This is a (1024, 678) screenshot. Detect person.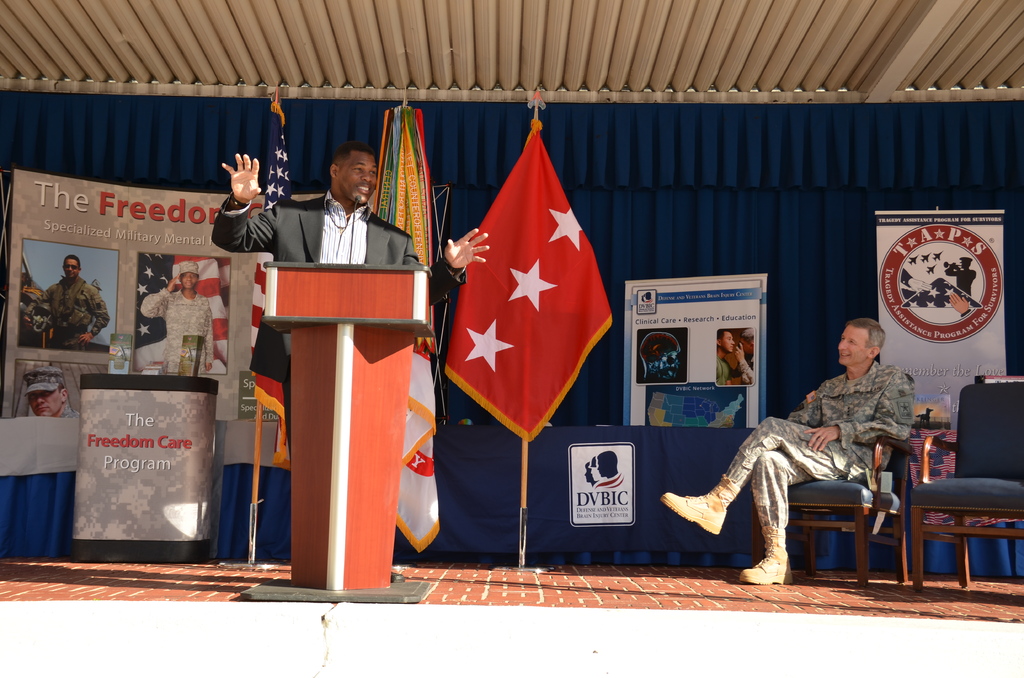
locate(22, 367, 81, 415).
